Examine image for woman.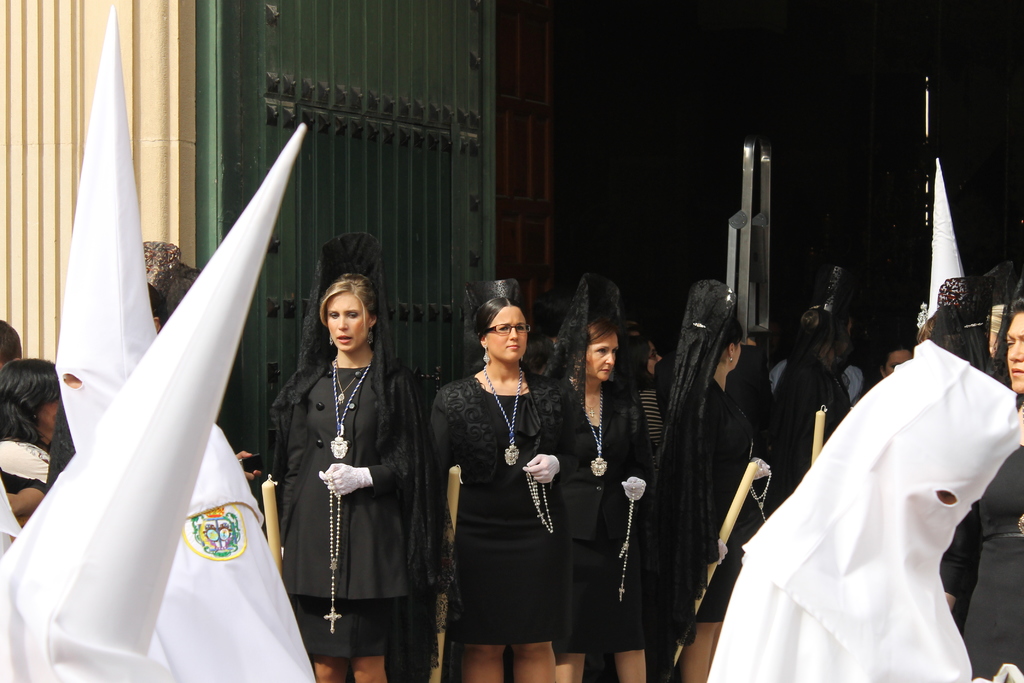
Examination result: 547,303,655,682.
